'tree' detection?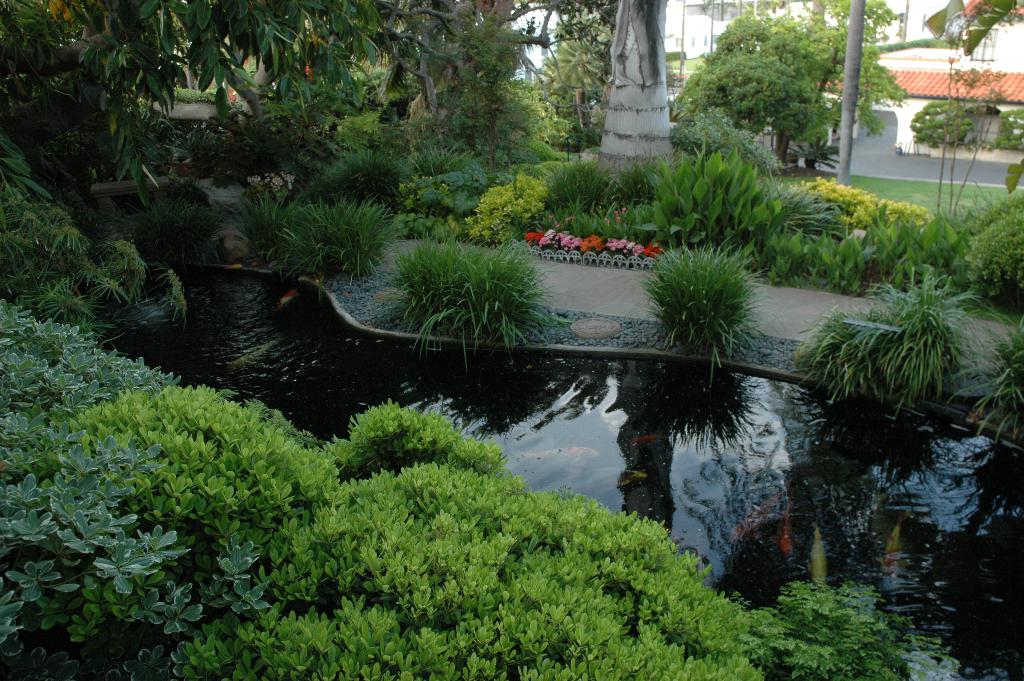
bbox=[0, 0, 386, 209]
